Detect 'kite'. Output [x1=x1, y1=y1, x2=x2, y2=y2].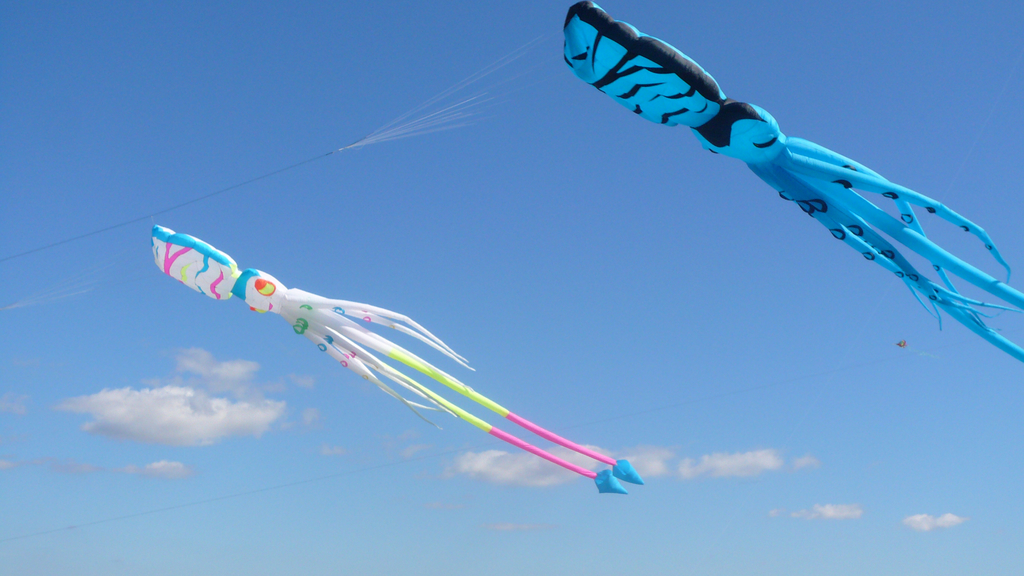
[x1=129, y1=215, x2=656, y2=500].
